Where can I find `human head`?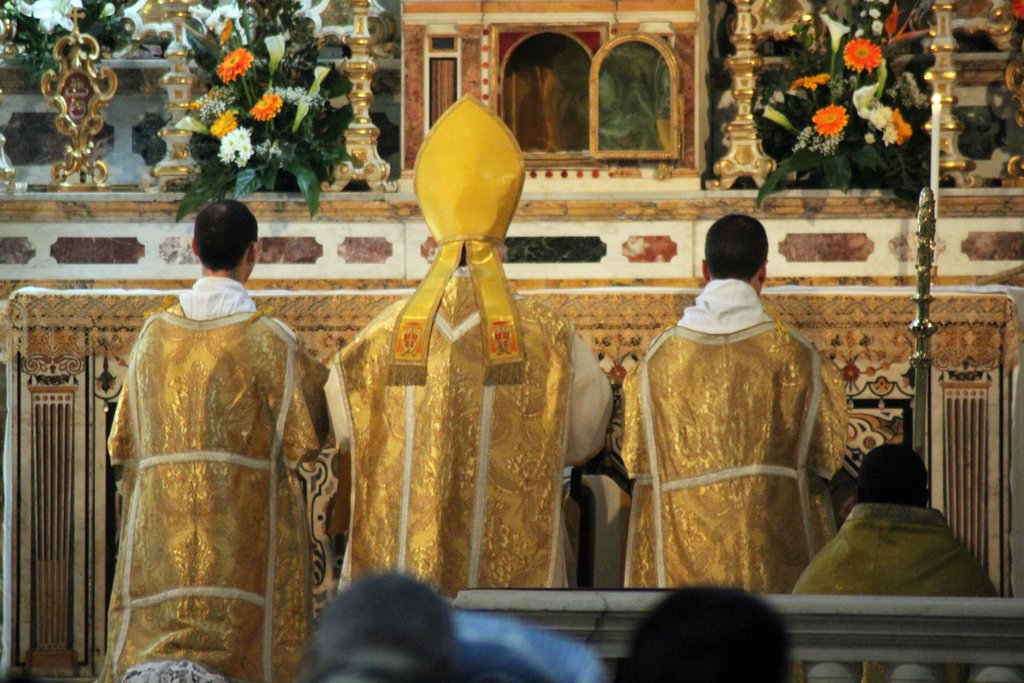
You can find it at (left=194, top=199, right=259, bottom=278).
